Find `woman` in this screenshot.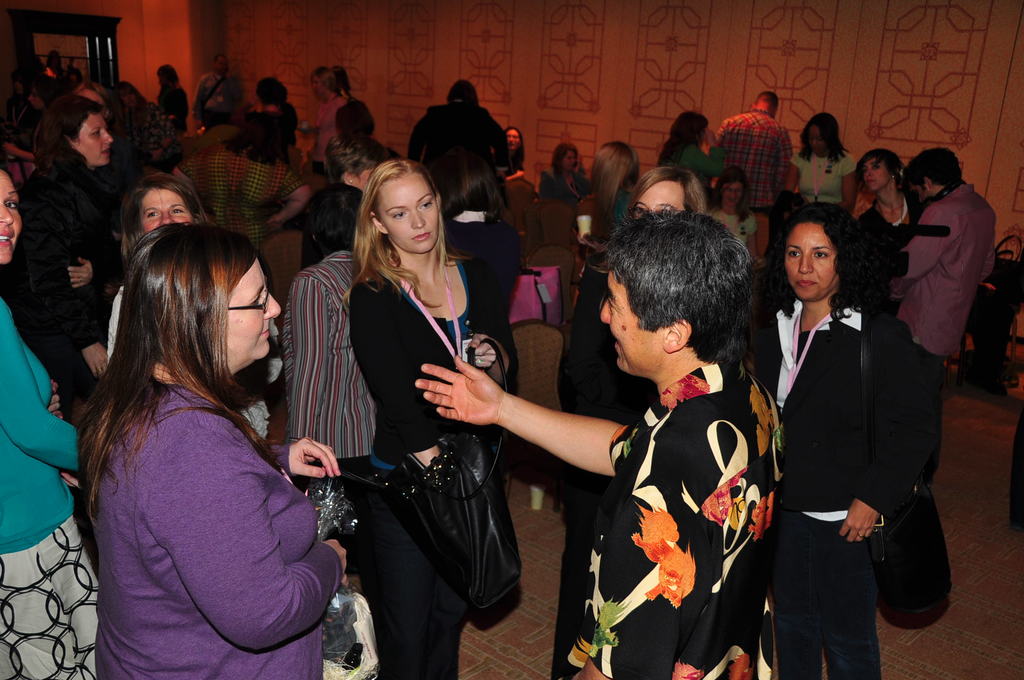
The bounding box for `woman` is [left=104, top=172, right=269, bottom=443].
